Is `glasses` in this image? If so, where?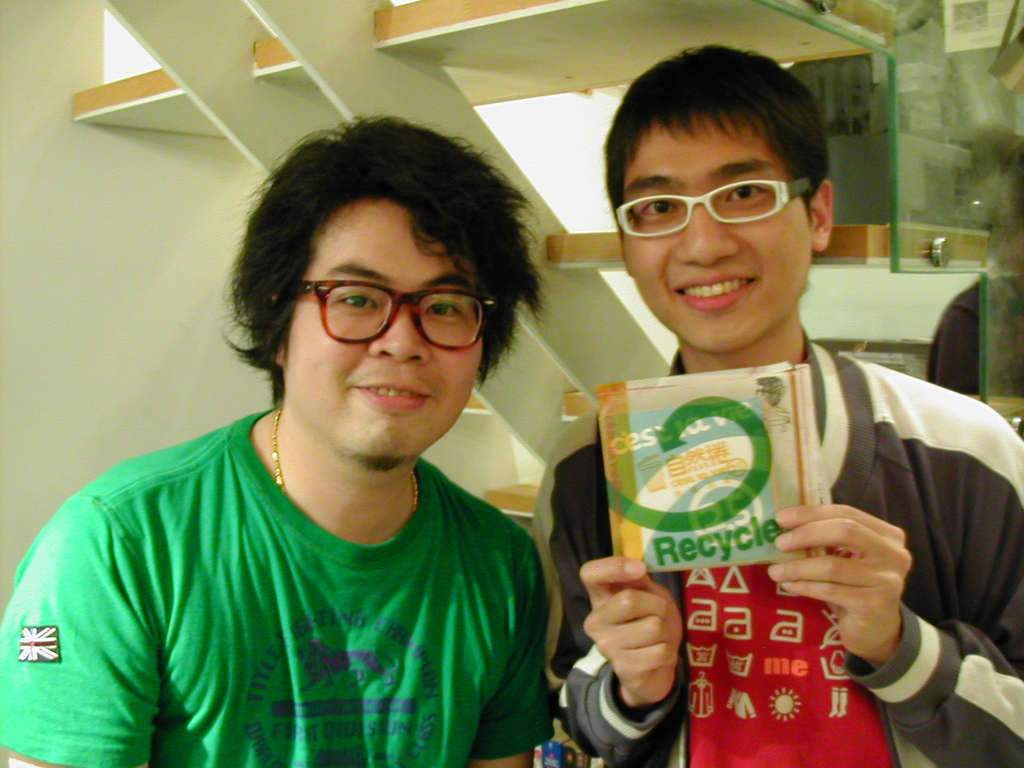
Yes, at detection(283, 280, 496, 351).
